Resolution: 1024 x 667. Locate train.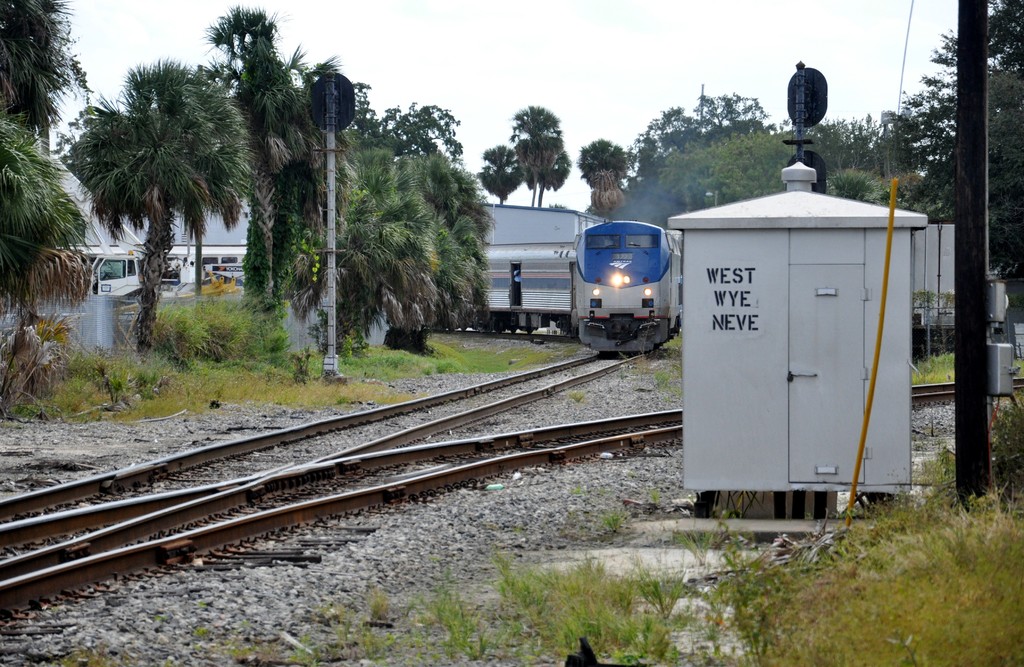
l=375, t=218, r=682, b=365.
